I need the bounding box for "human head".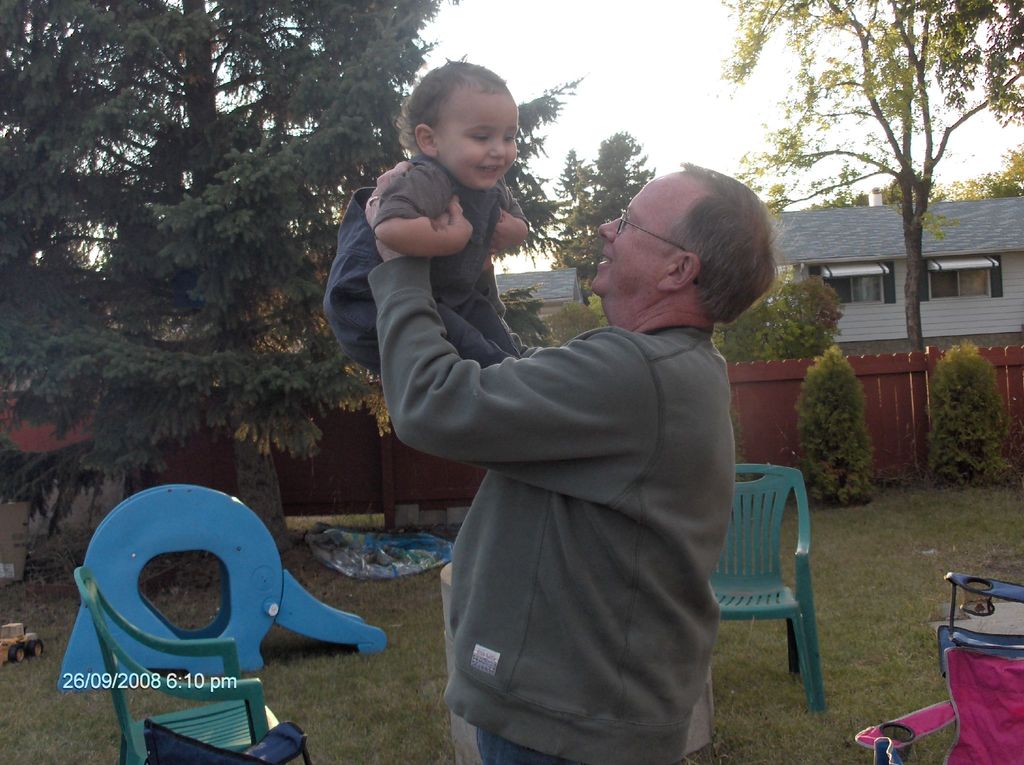
Here it is: rect(591, 165, 772, 323).
